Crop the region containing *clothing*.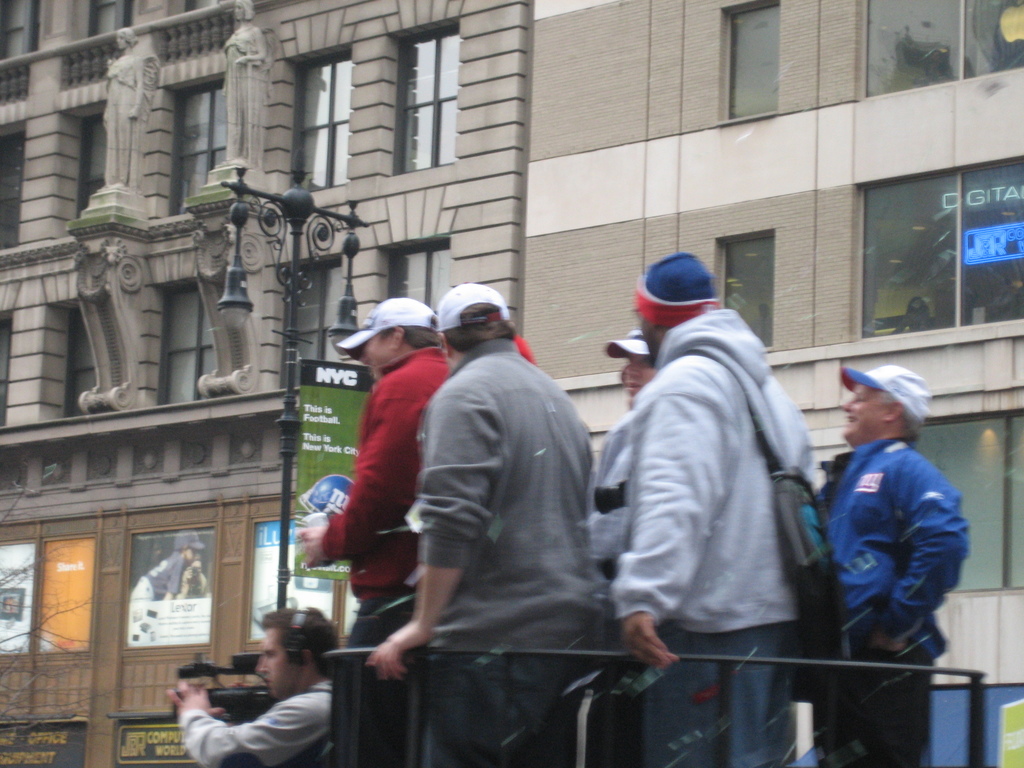
Crop region: 413 346 595 767.
